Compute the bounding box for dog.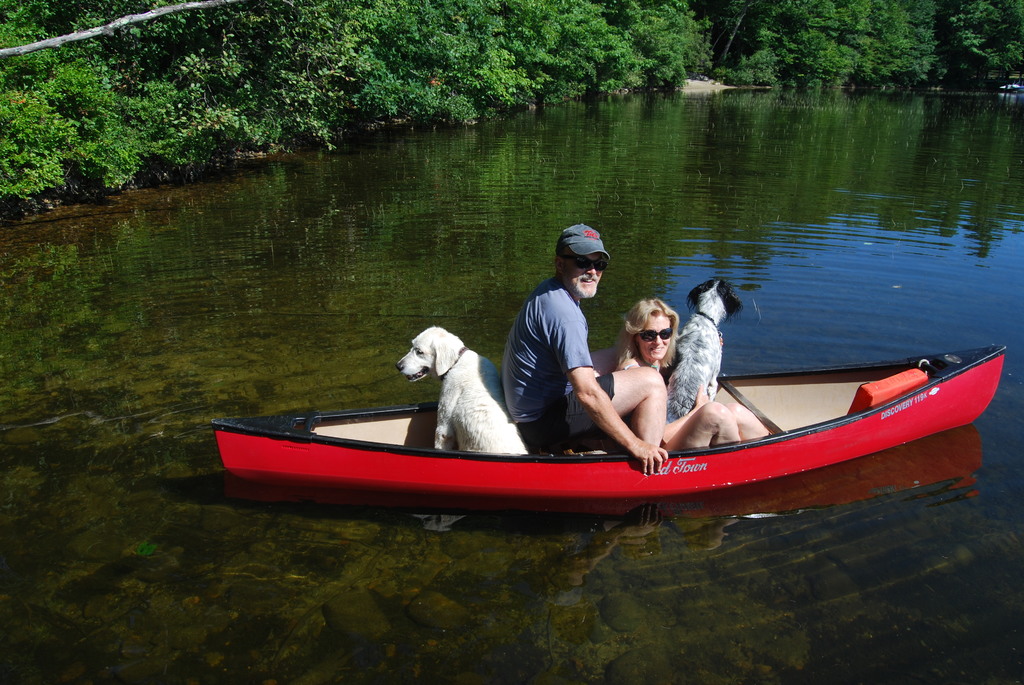
398 323 528 454.
